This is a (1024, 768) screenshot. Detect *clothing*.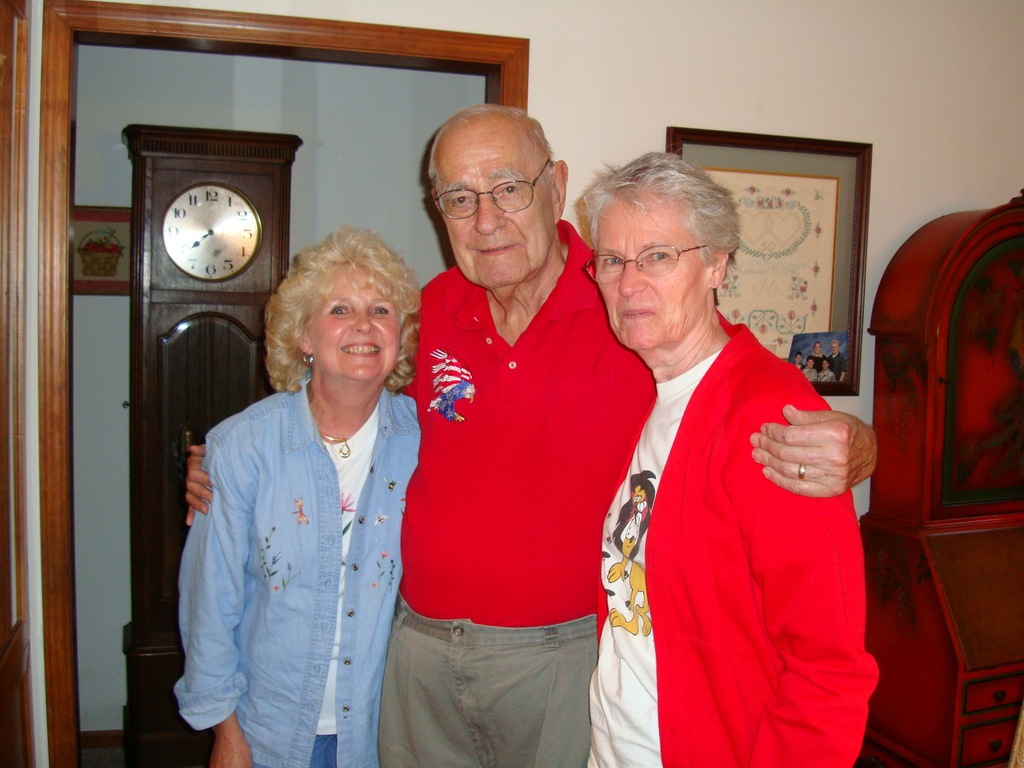
x1=374, y1=217, x2=655, y2=767.
